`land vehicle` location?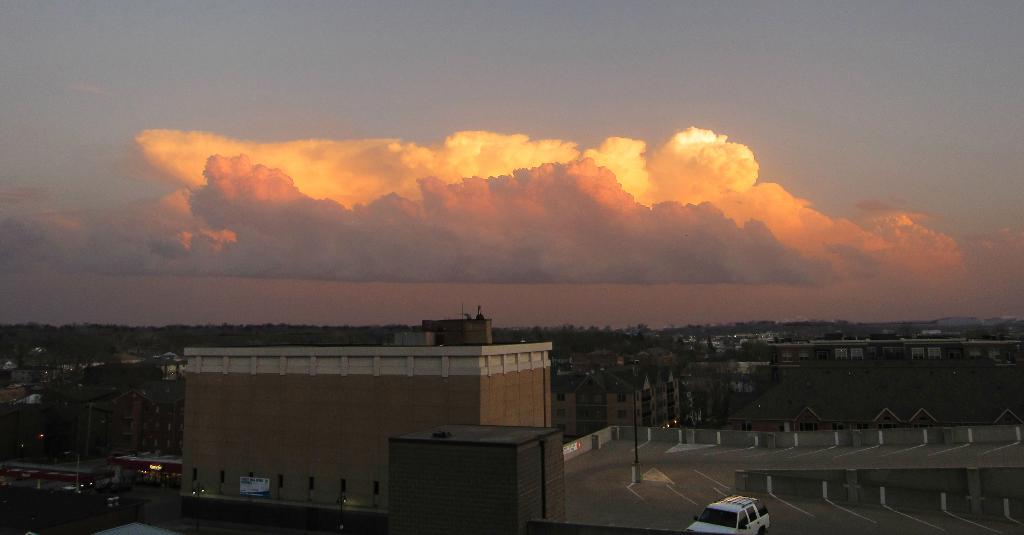
[682, 496, 771, 534]
